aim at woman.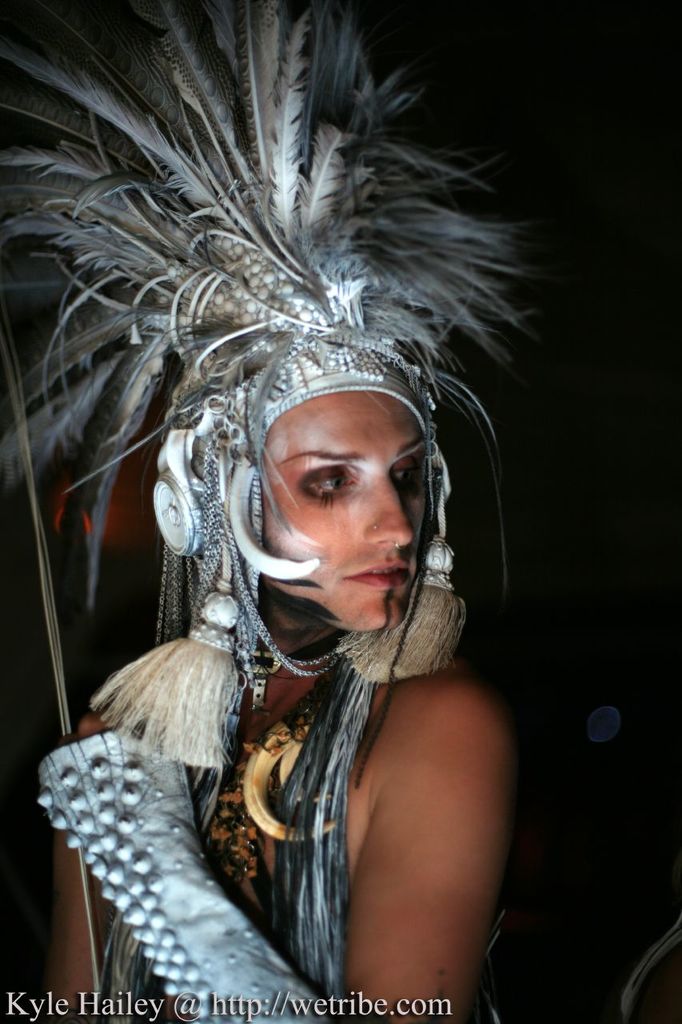
Aimed at Rect(31, 366, 528, 1023).
